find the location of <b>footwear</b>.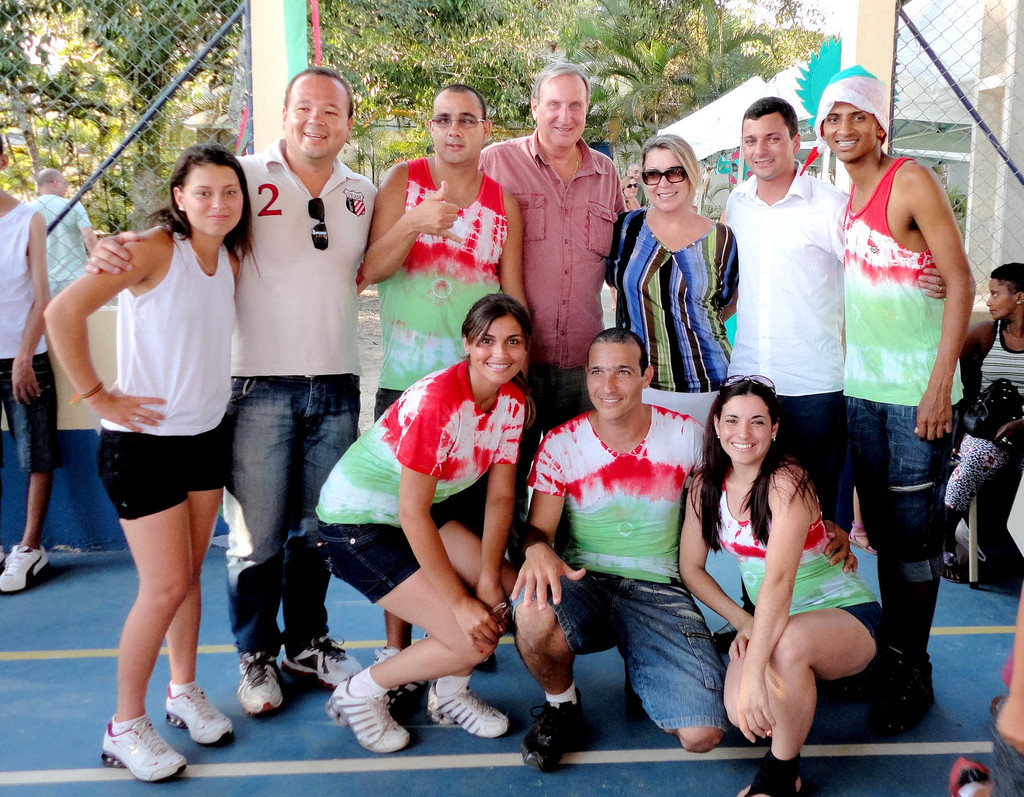
Location: x1=243, y1=651, x2=284, y2=714.
